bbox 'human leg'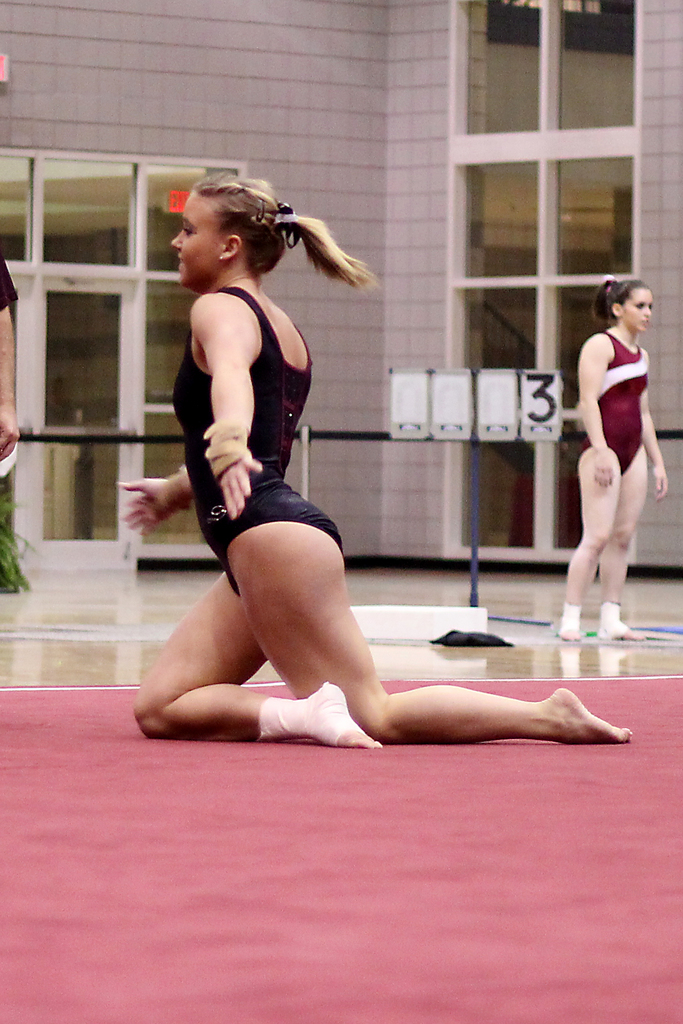
pyautogui.locateOnScreen(561, 447, 620, 638)
